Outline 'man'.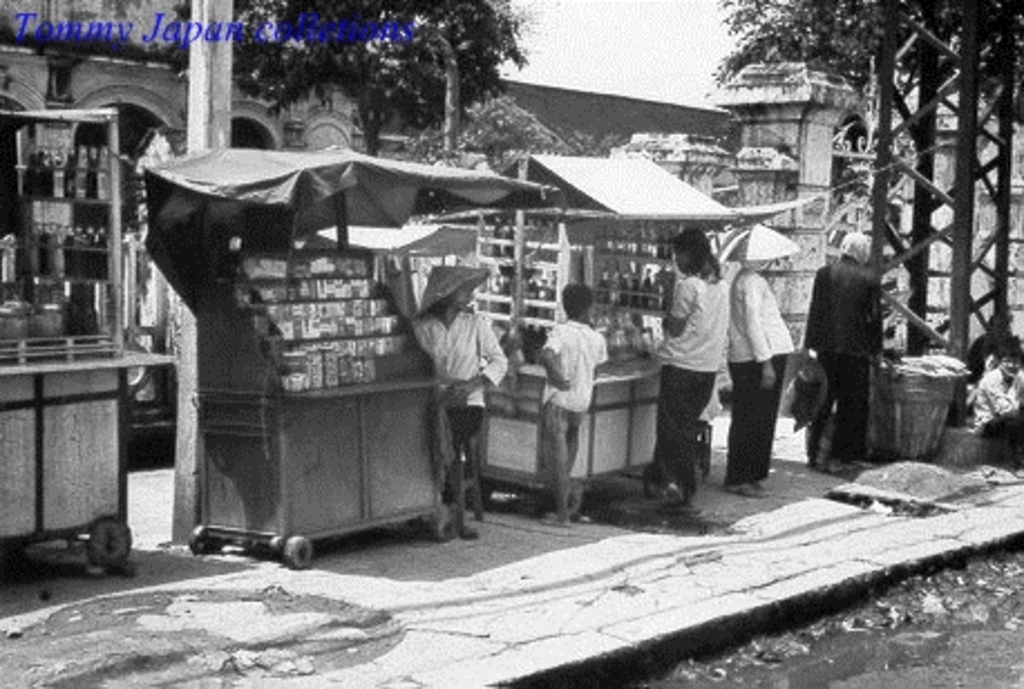
Outline: bbox(803, 237, 888, 463).
